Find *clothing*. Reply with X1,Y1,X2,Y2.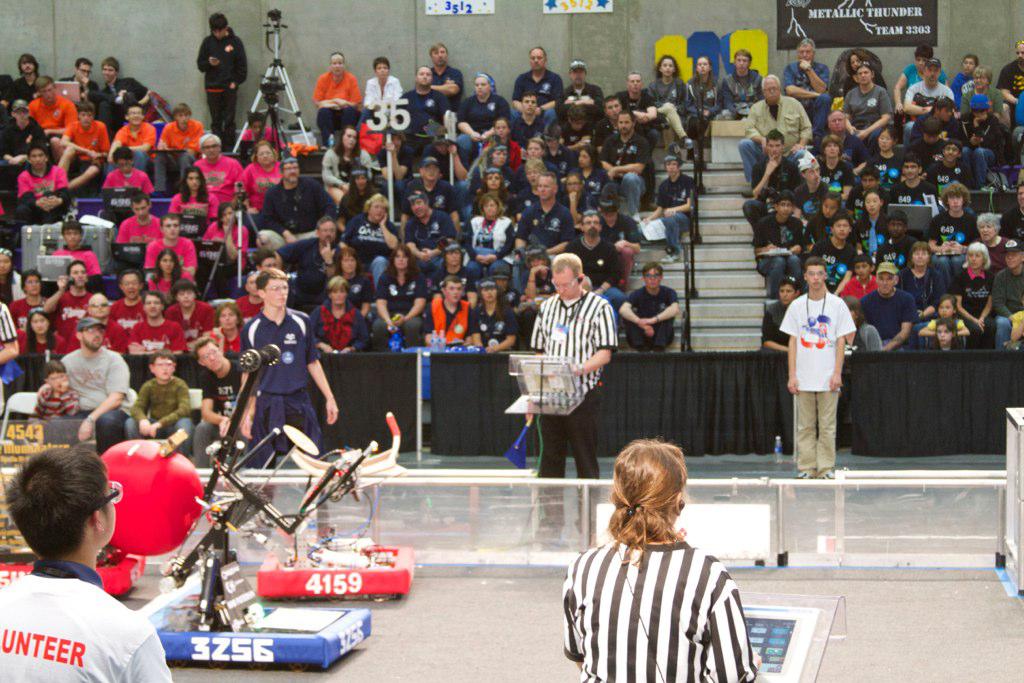
557,522,752,682.
